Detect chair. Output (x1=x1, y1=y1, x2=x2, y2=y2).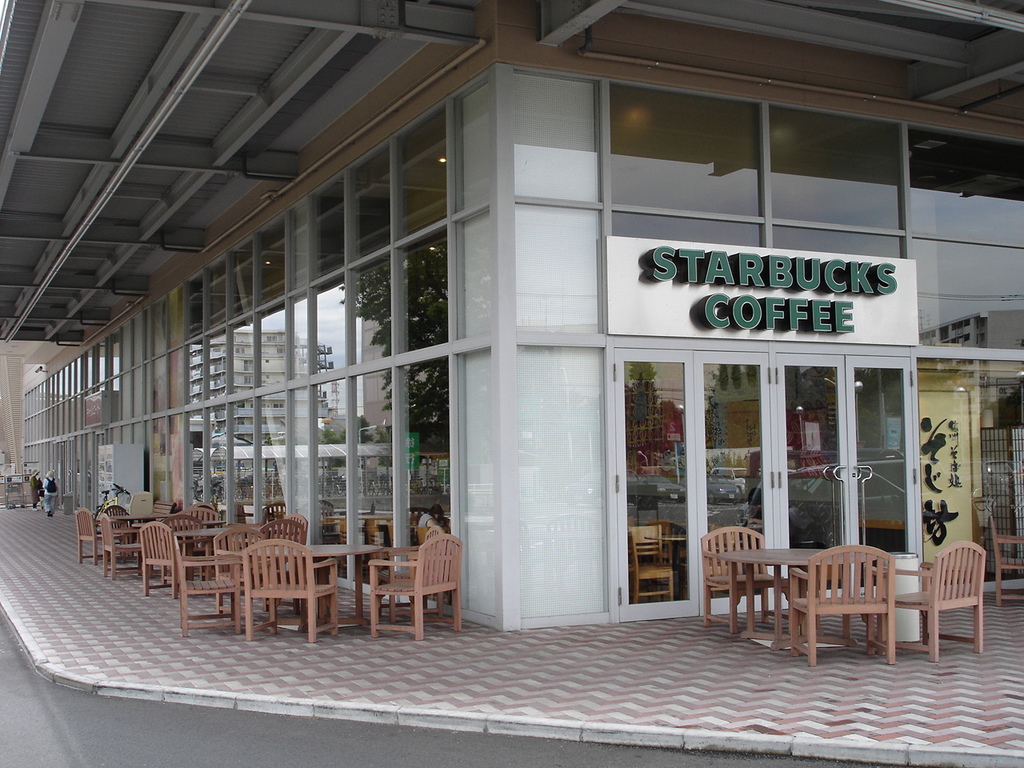
(x1=789, y1=540, x2=894, y2=664).
